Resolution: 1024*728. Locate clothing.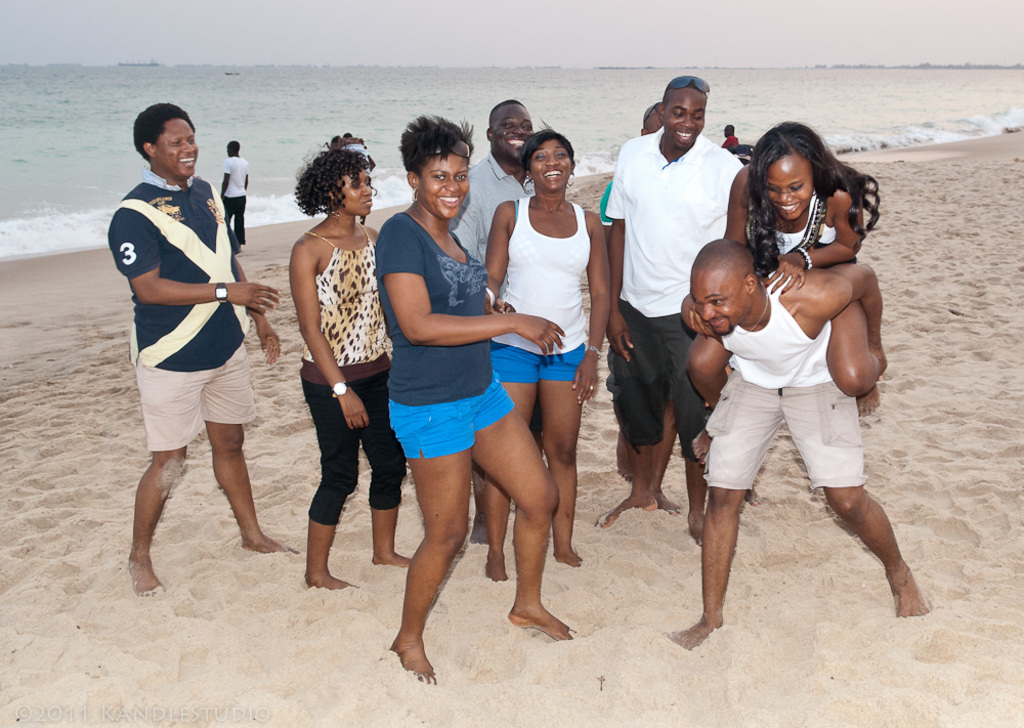
rect(452, 152, 539, 287).
